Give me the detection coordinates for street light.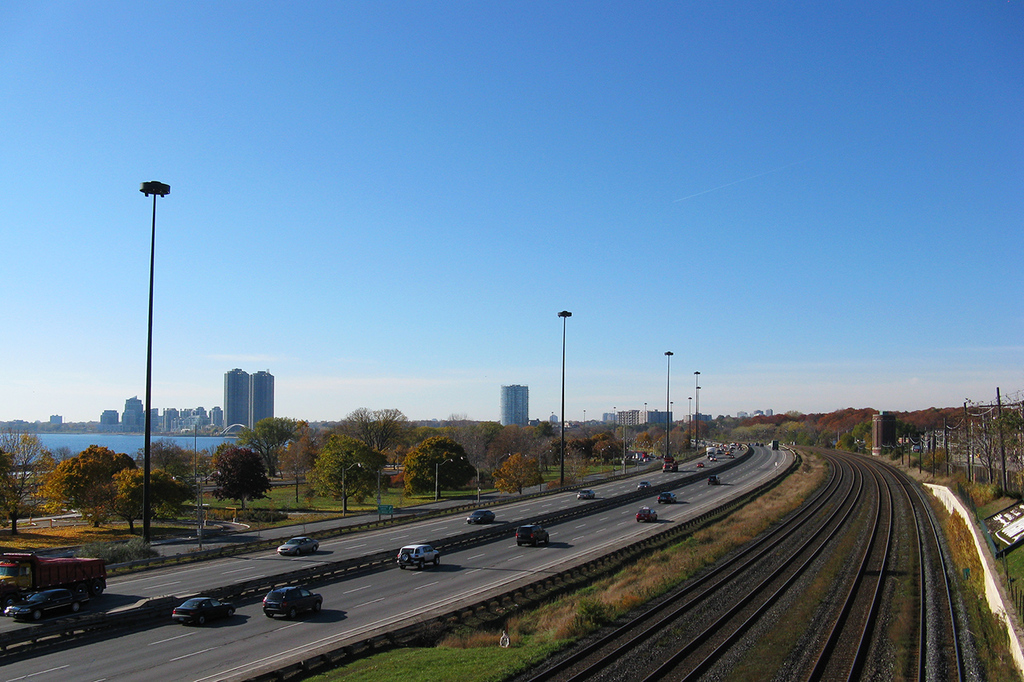
[left=690, top=394, right=691, bottom=447].
